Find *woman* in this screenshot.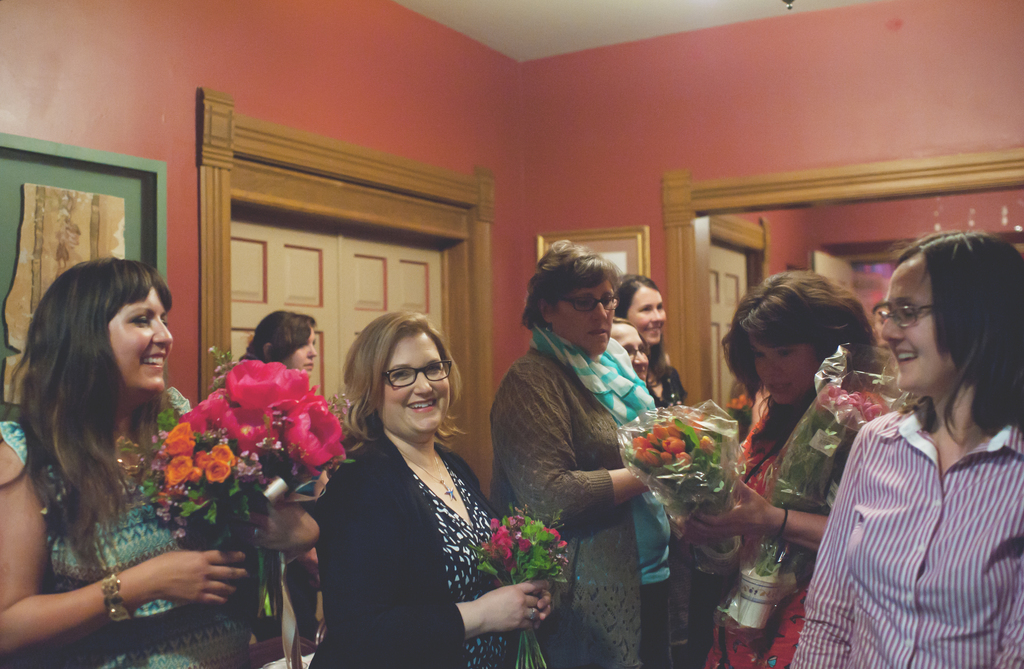
The bounding box for *woman* is box(237, 305, 321, 668).
